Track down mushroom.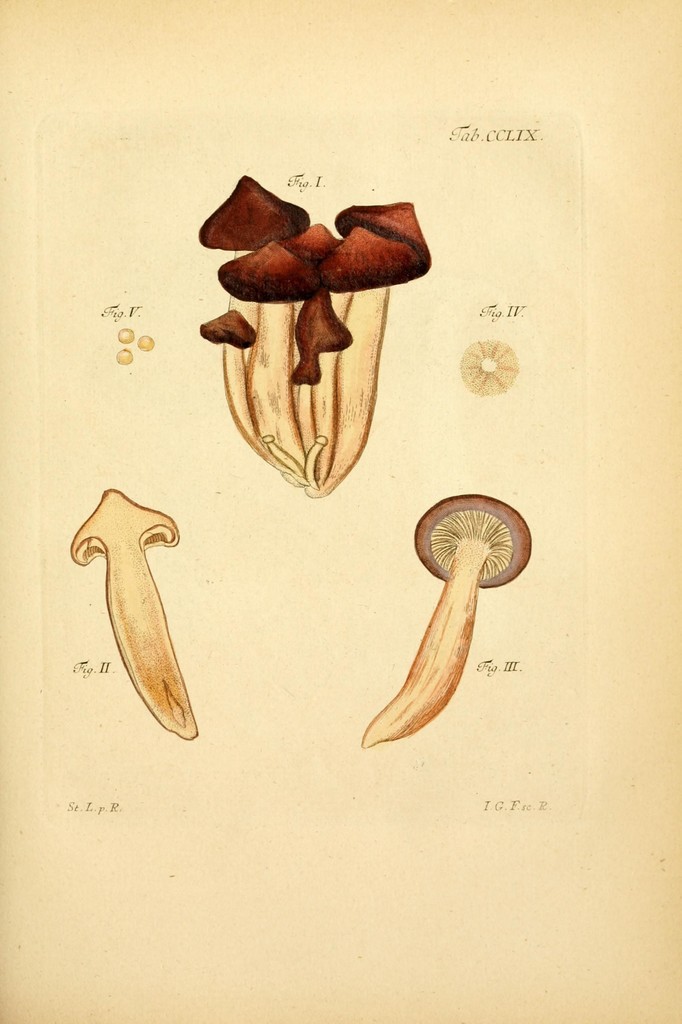
Tracked to <box>64,490,199,740</box>.
